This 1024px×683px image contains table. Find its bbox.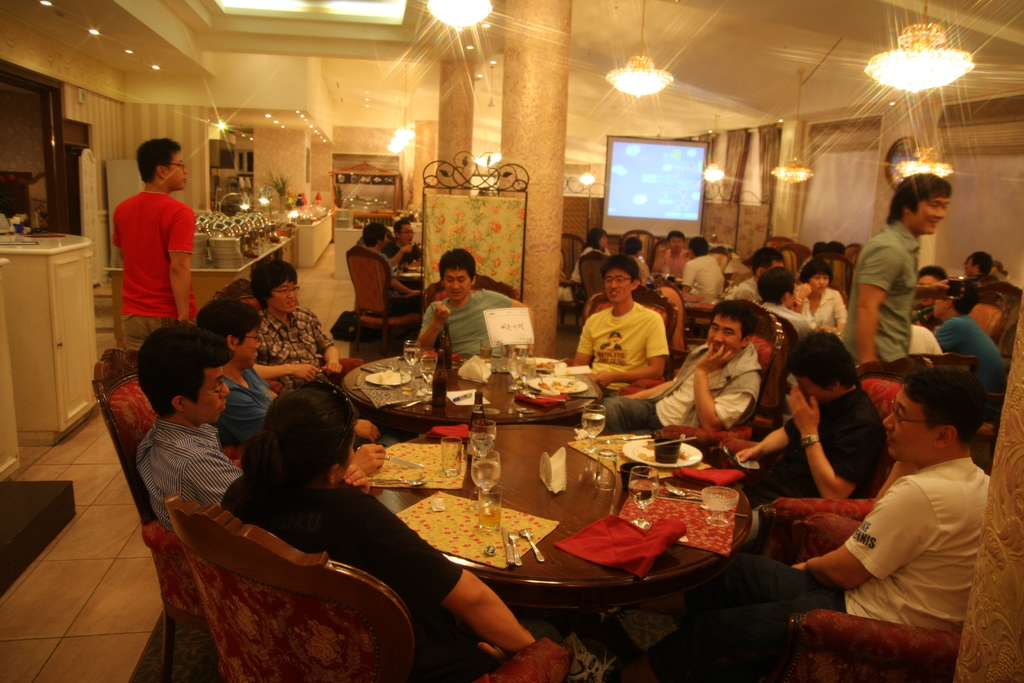
region(103, 236, 296, 350).
